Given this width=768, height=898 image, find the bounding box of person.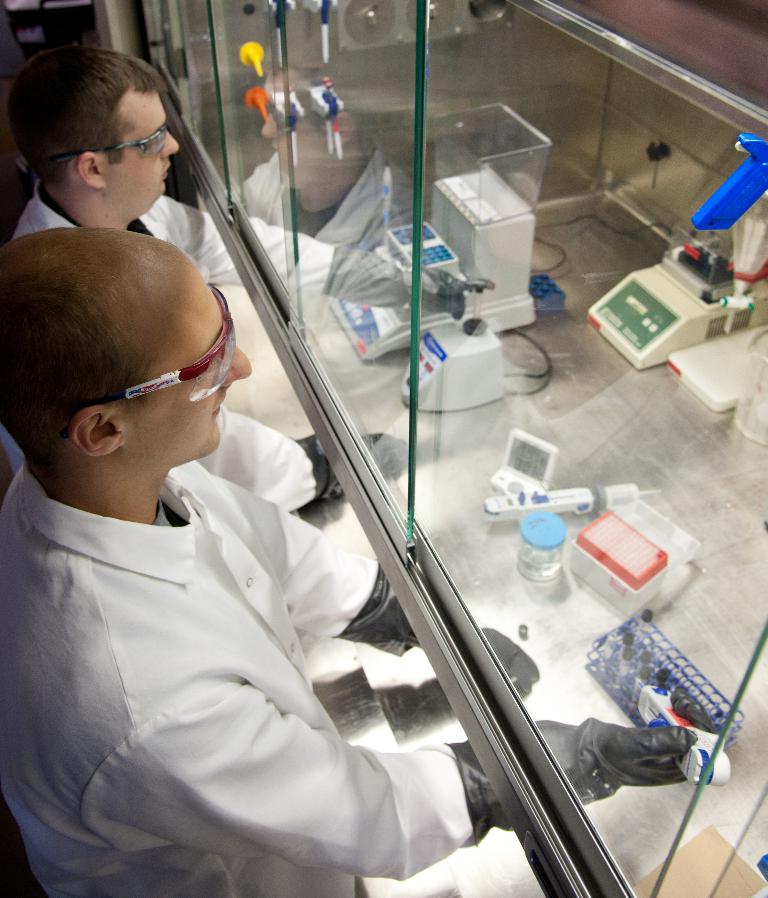
0:221:701:897.
